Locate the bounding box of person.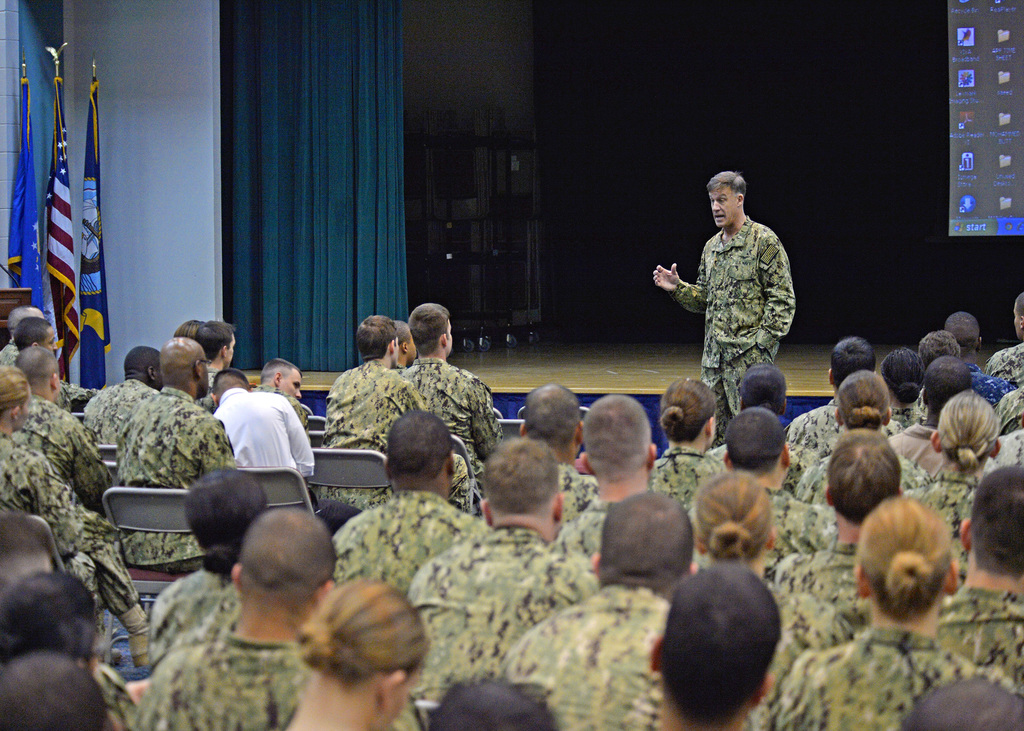
Bounding box: region(992, 294, 1023, 415).
